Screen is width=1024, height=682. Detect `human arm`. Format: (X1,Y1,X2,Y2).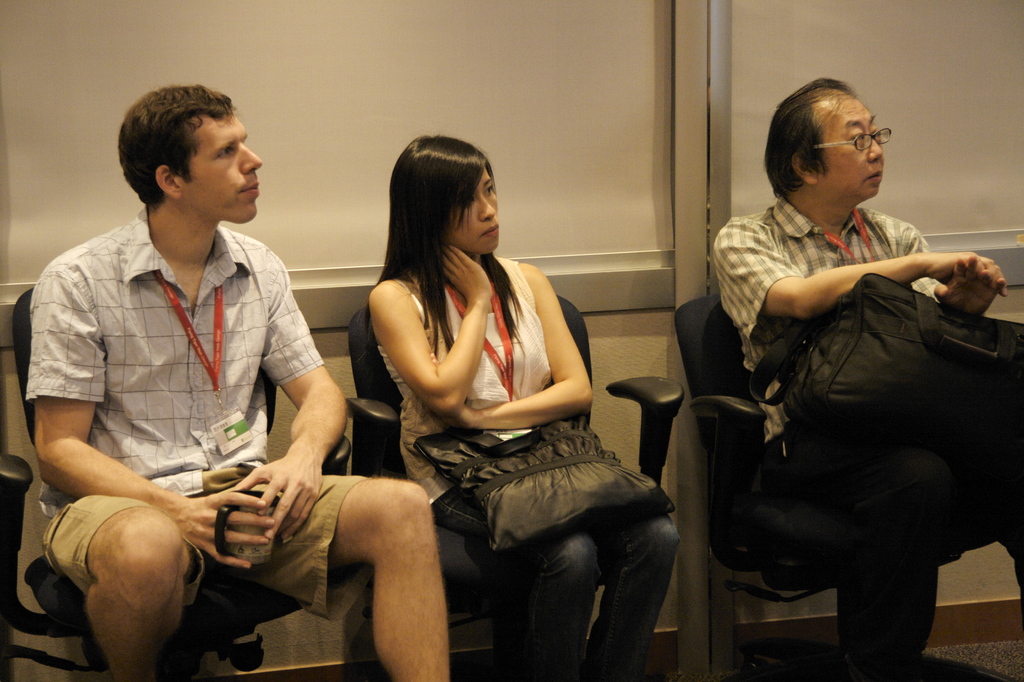
(911,233,1007,324).
